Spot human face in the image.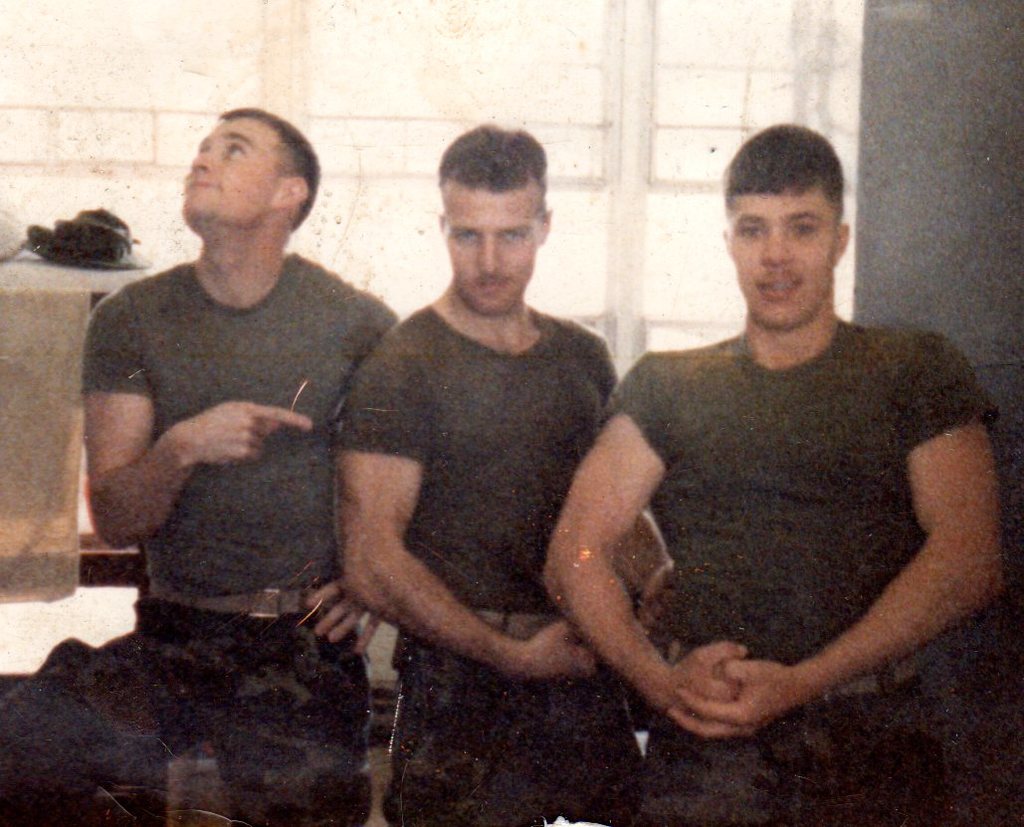
human face found at detection(183, 112, 285, 218).
